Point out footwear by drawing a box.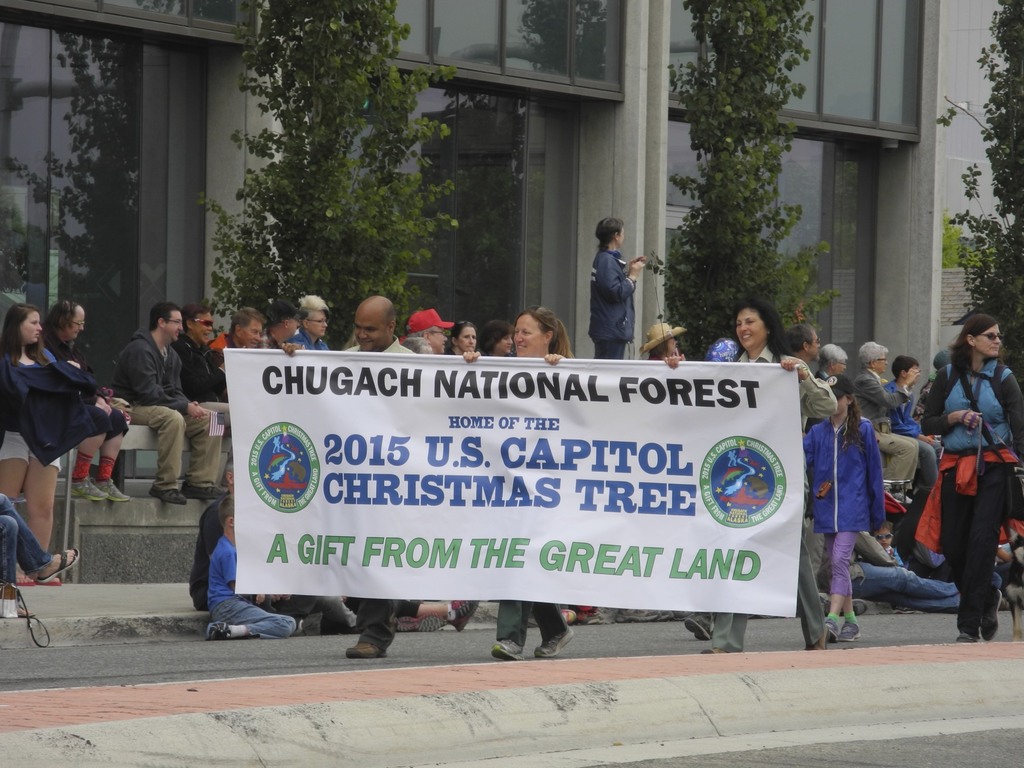
[495,640,525,662].
